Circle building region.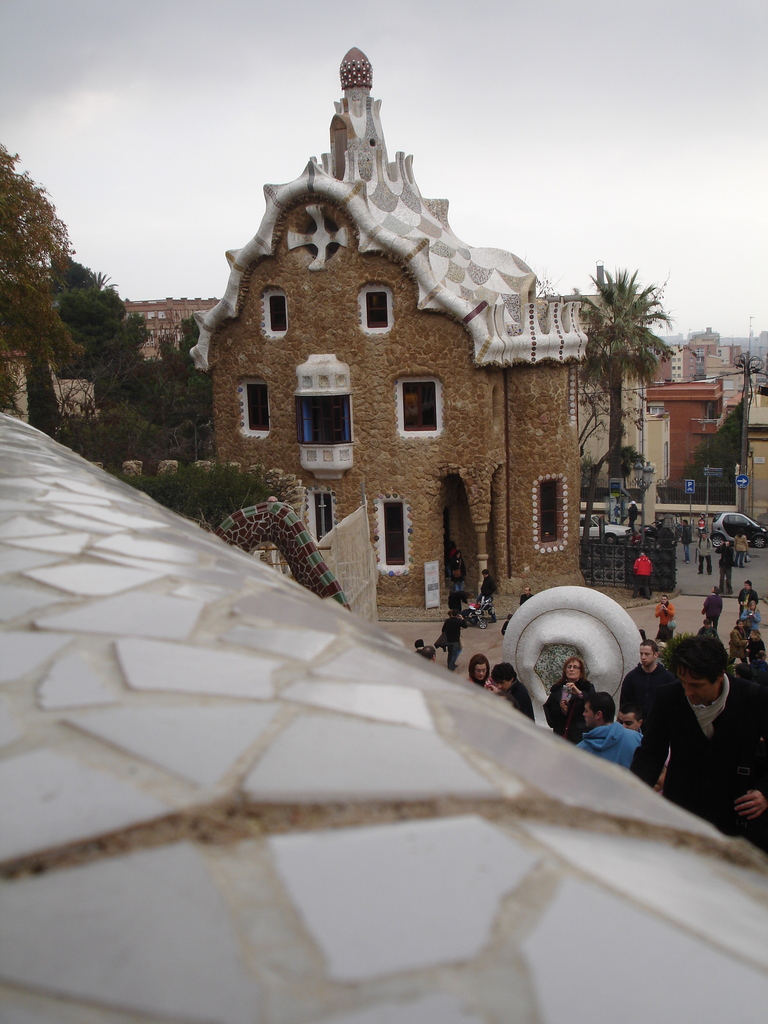
Region: bbox=[126, 288, 224, 356].
